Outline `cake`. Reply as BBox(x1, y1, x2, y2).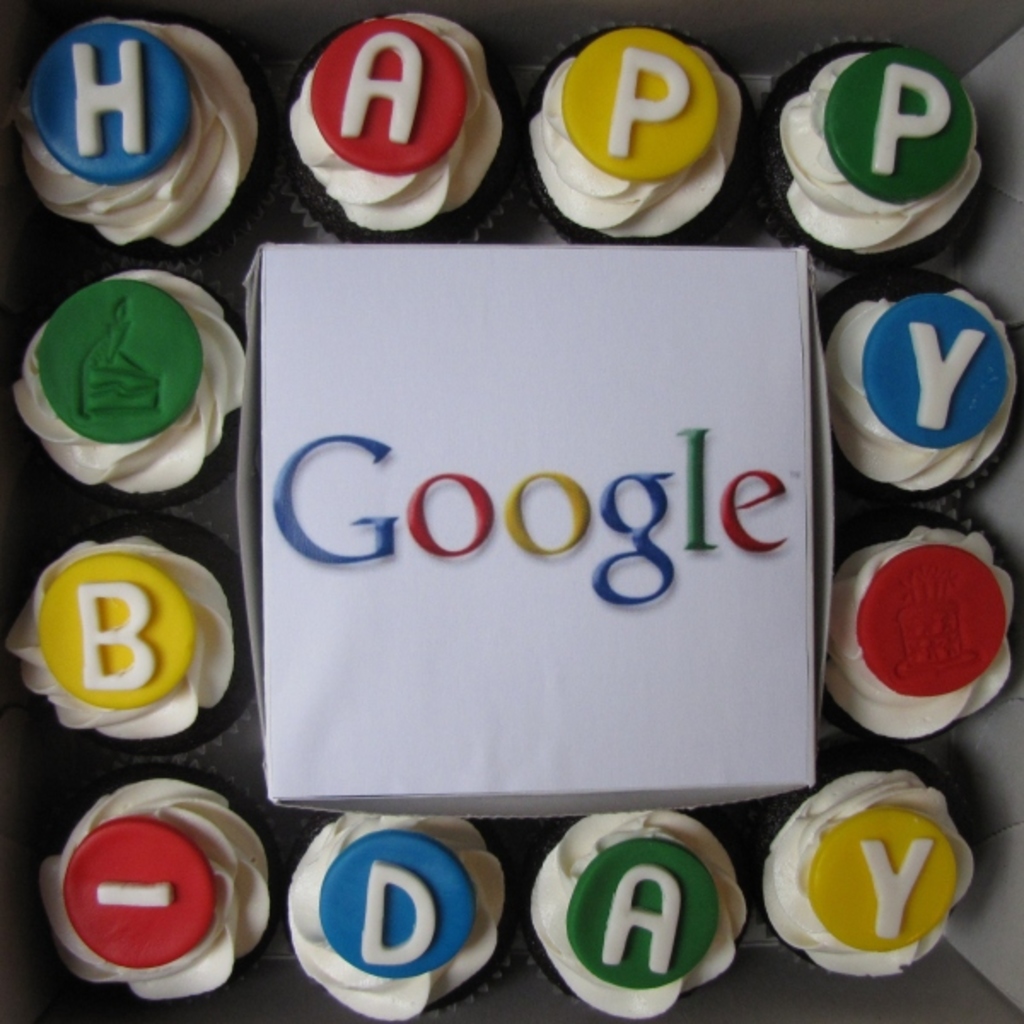
BBox(746, 758, 975, 986).
